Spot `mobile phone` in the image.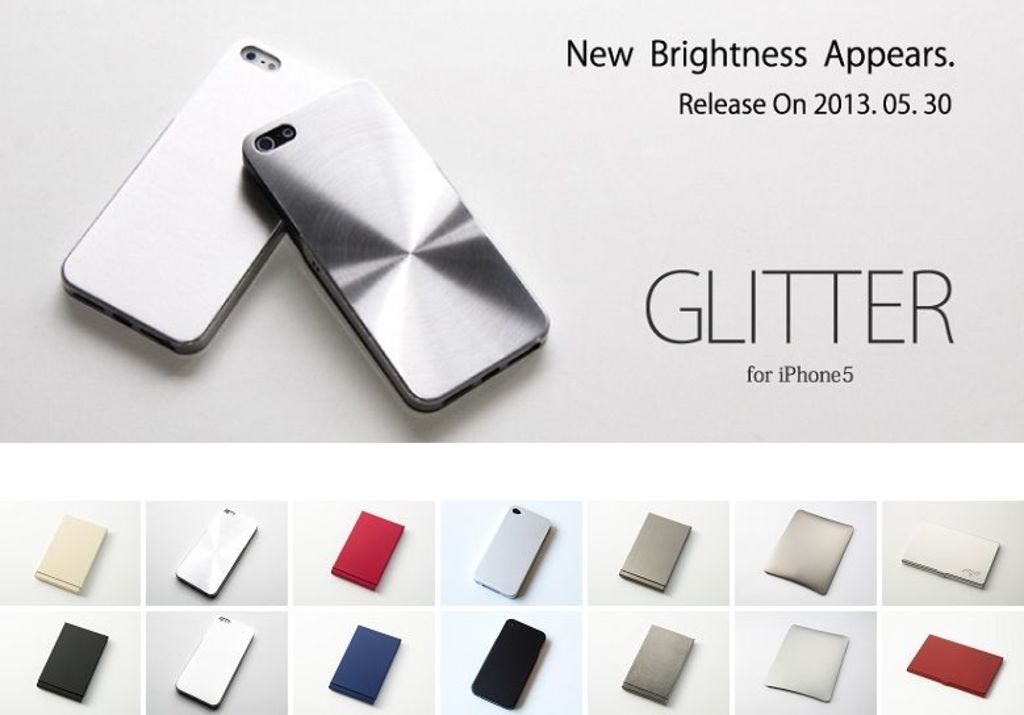
`mobile phone` found at {"x1": 329, "y1": 509, "x2": 407, "y2": 591}.
